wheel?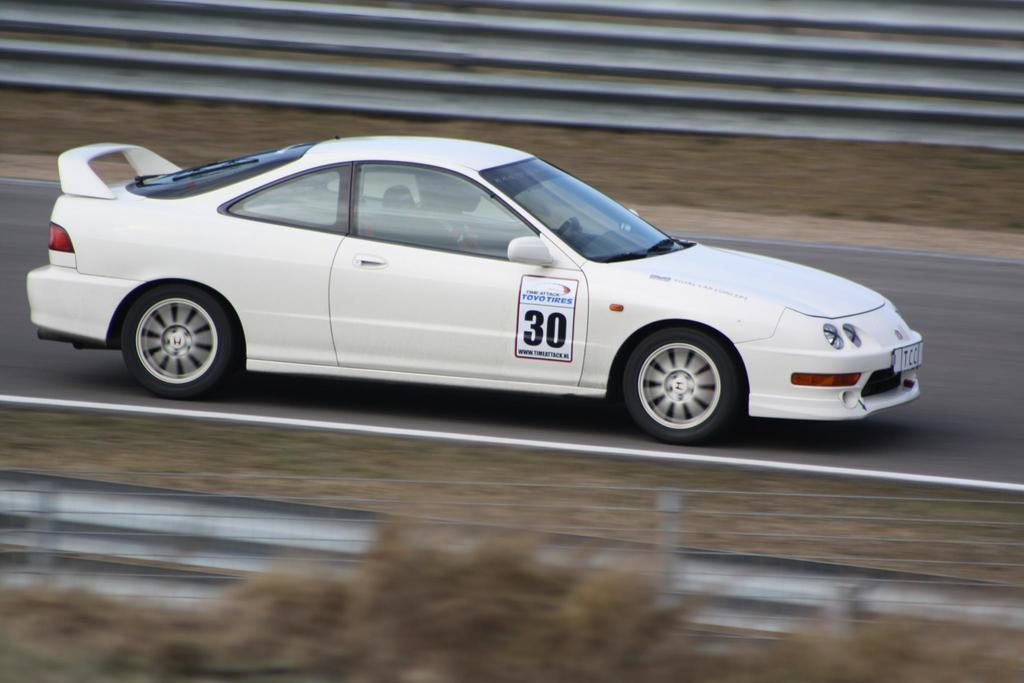
detection(629, 333, 740, 425)
